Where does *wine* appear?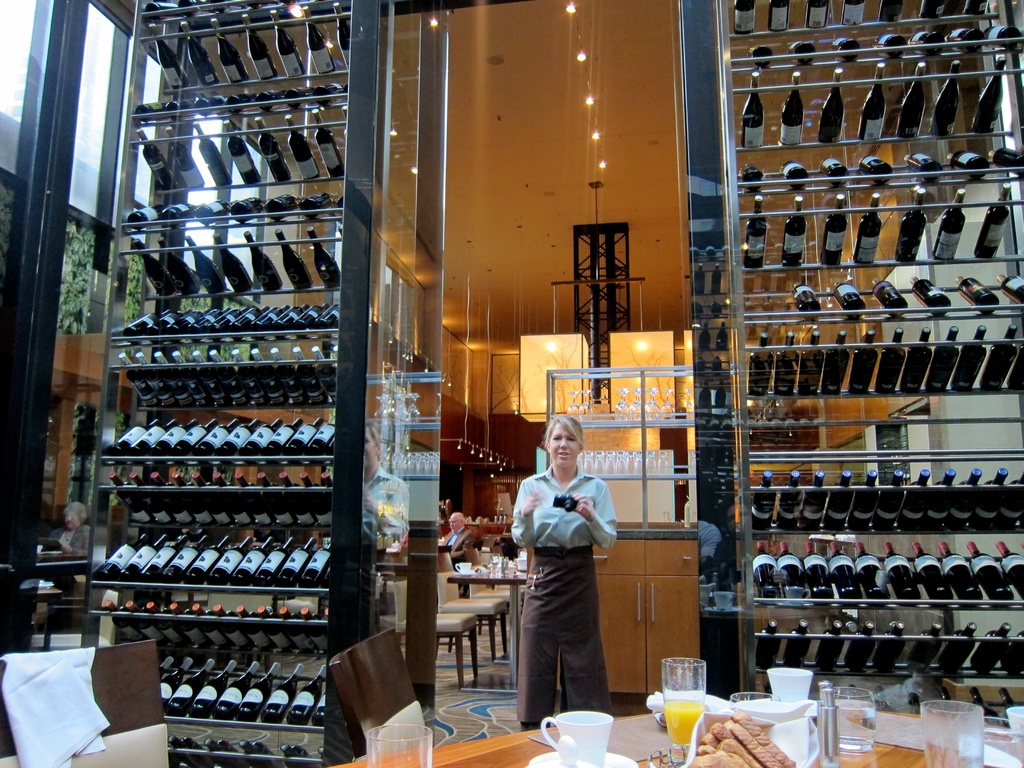
Appears at [878,0,902,22].
